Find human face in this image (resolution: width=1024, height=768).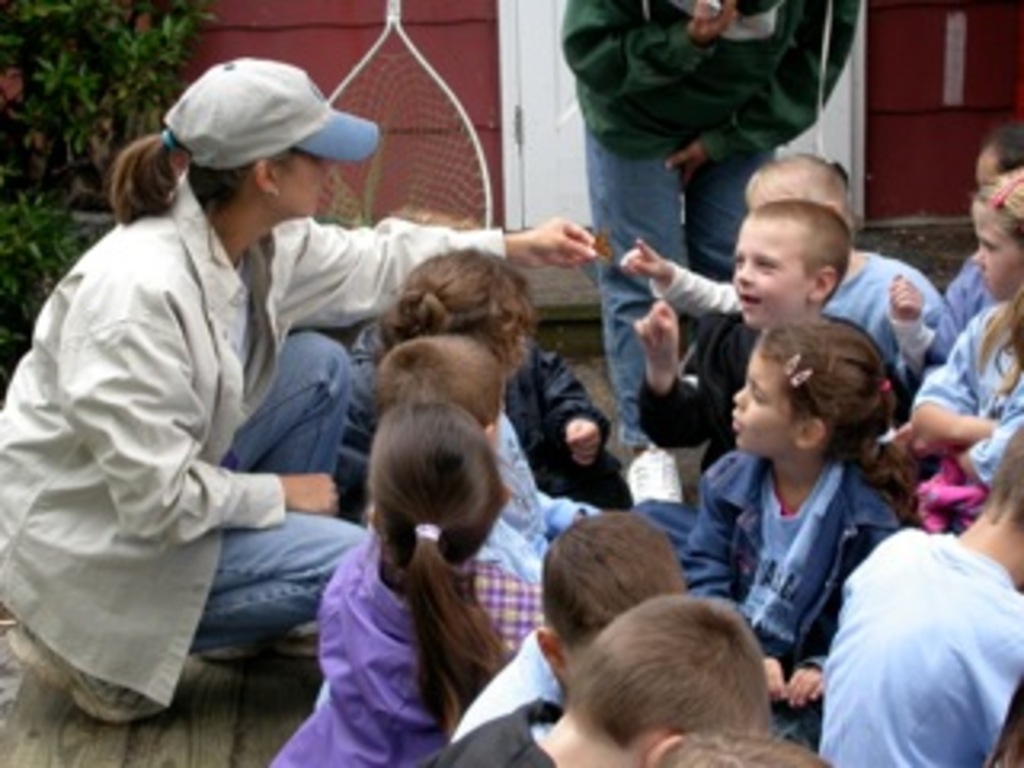
bbox(278, 144, 326, 214).
